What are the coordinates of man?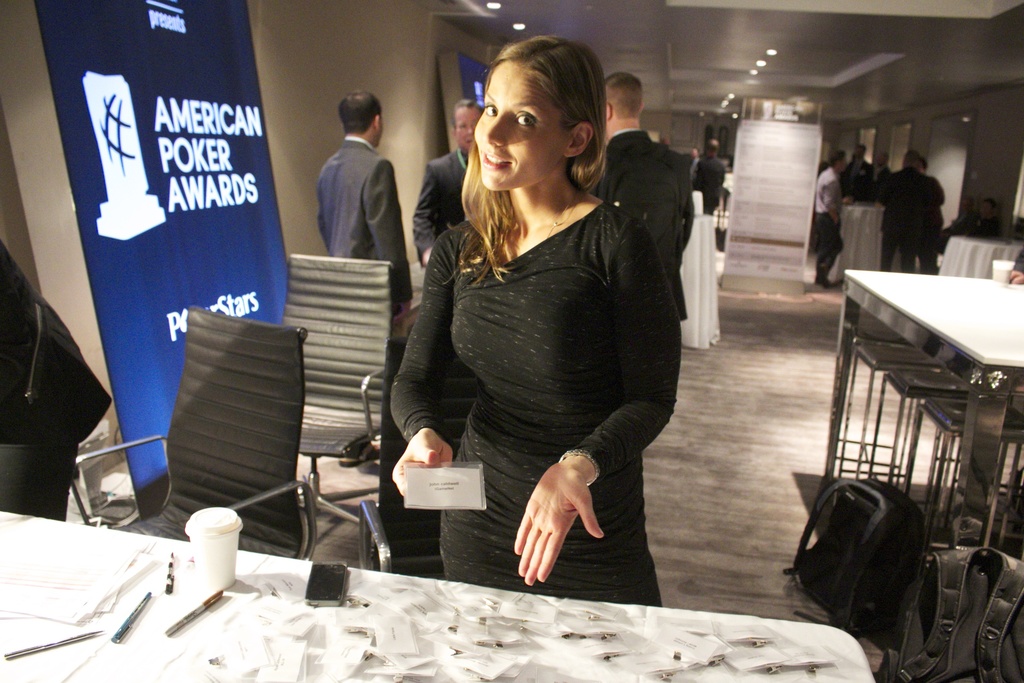
bbox=(879, 146, 919, 268).
